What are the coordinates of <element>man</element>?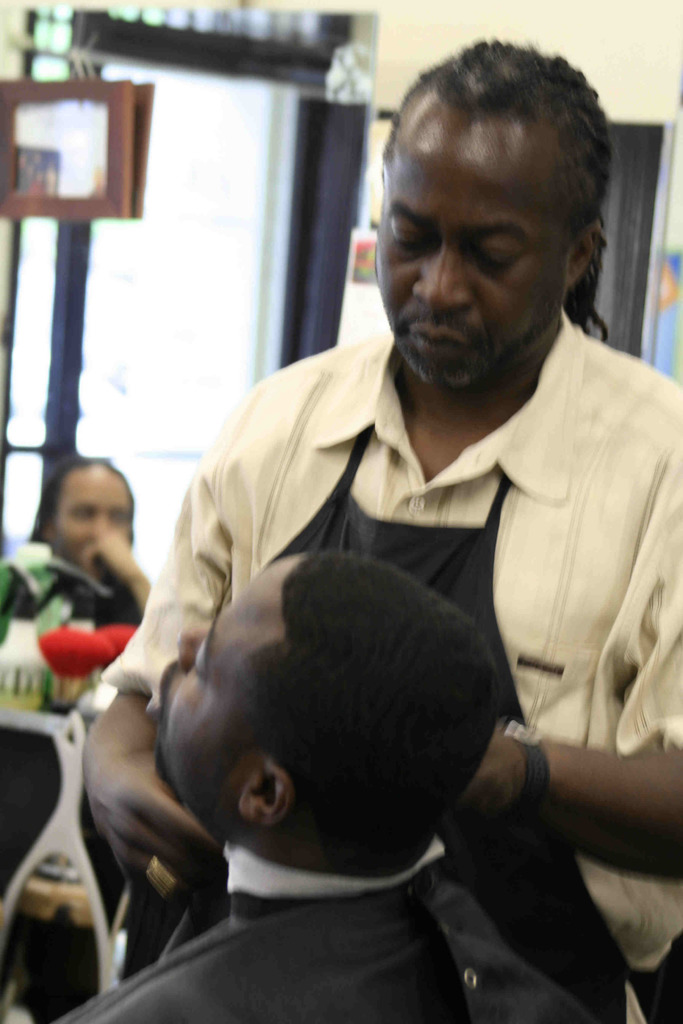
x1=44, y1=540, x2=606, y2=1023.
